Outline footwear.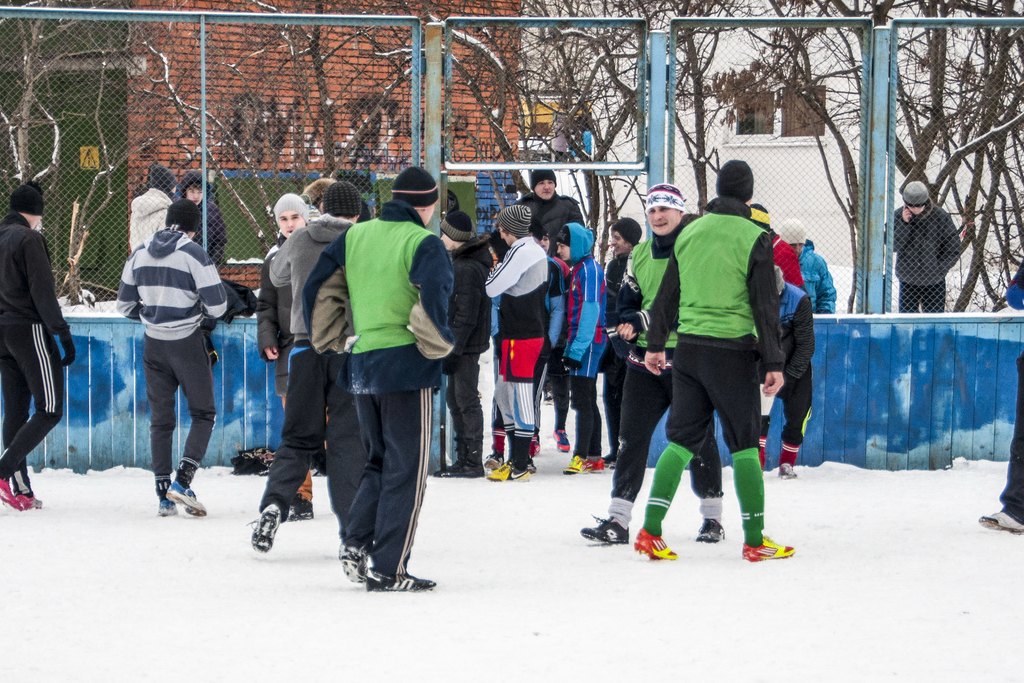
Outline: 447 447 466 475.
